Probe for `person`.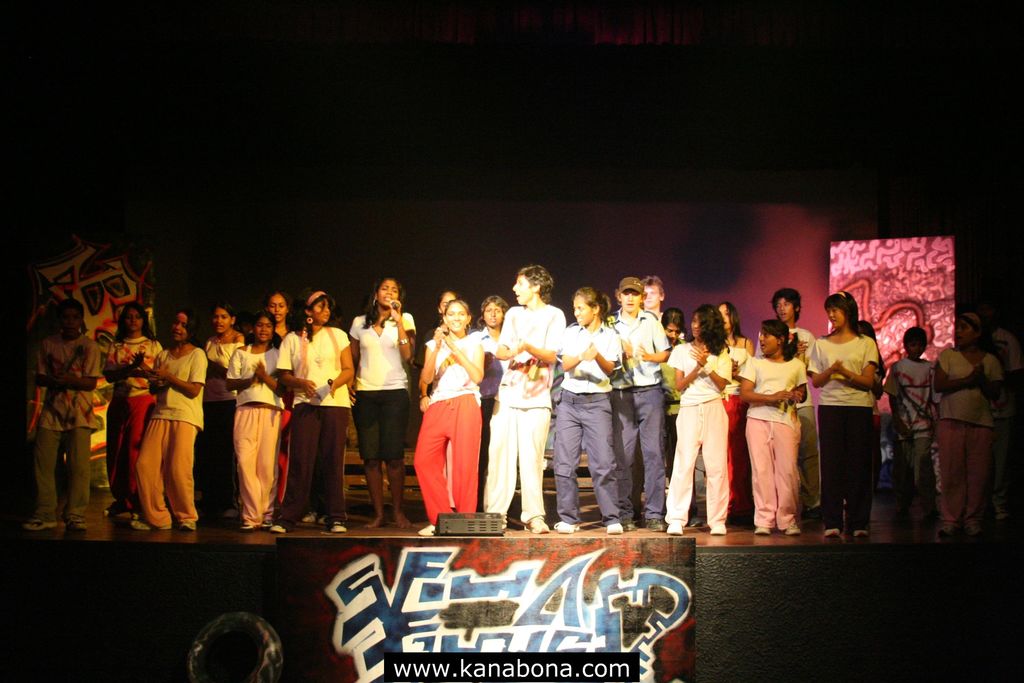
Probe result: (482,261,561,528).
